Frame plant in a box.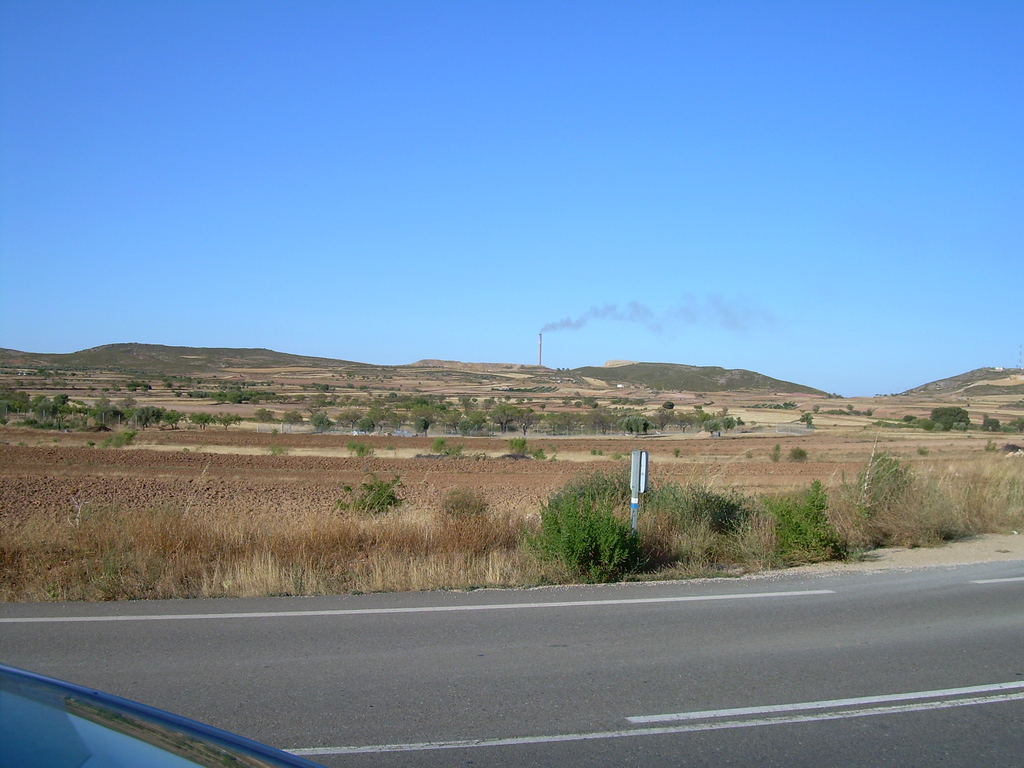
Rect(771, 445, 784, 463).
